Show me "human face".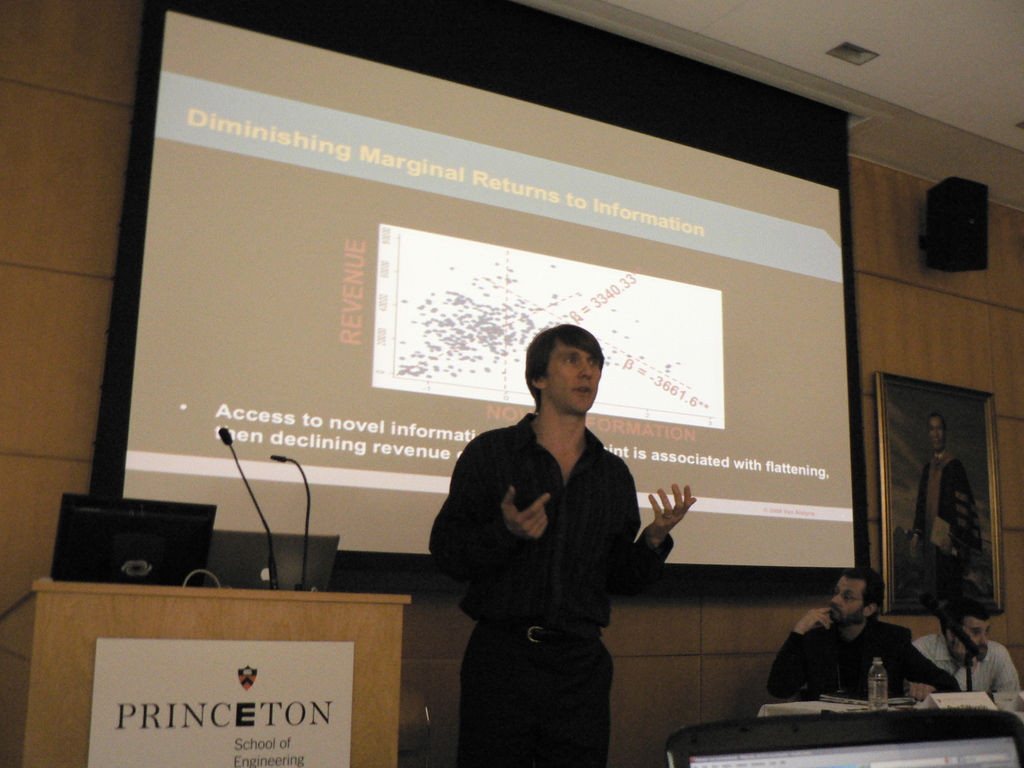
"human face" is here: l=548, t=342, r=598, b=409.
